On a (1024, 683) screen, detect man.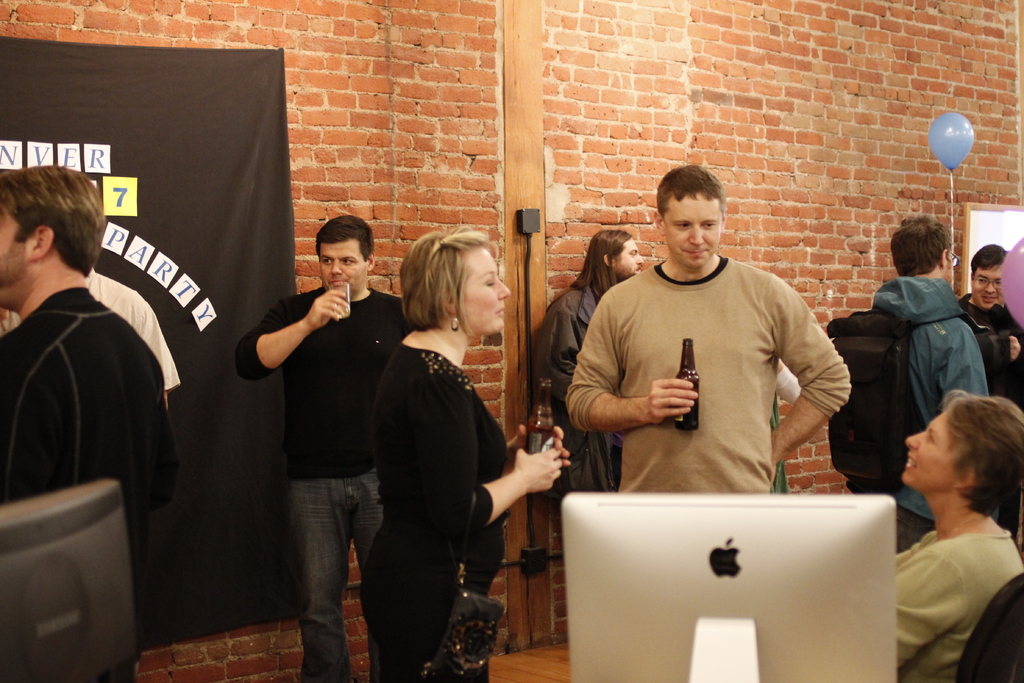
select_region(956, 247, 1023, 413).
